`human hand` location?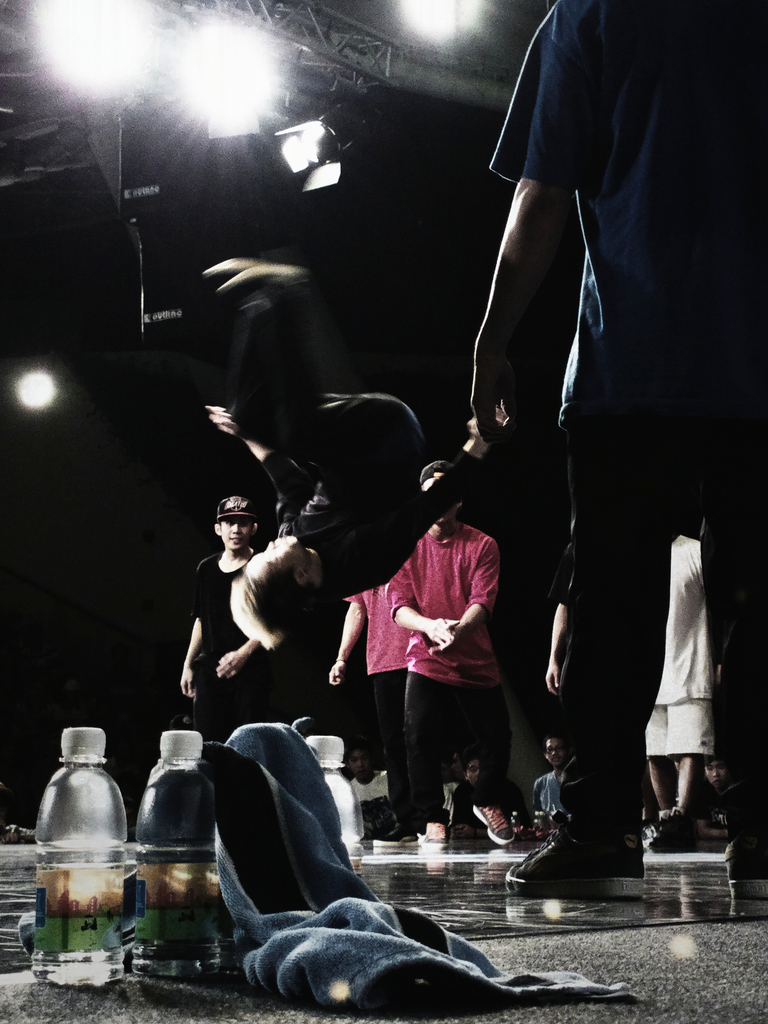
detection(468, 356, 518, 452)
